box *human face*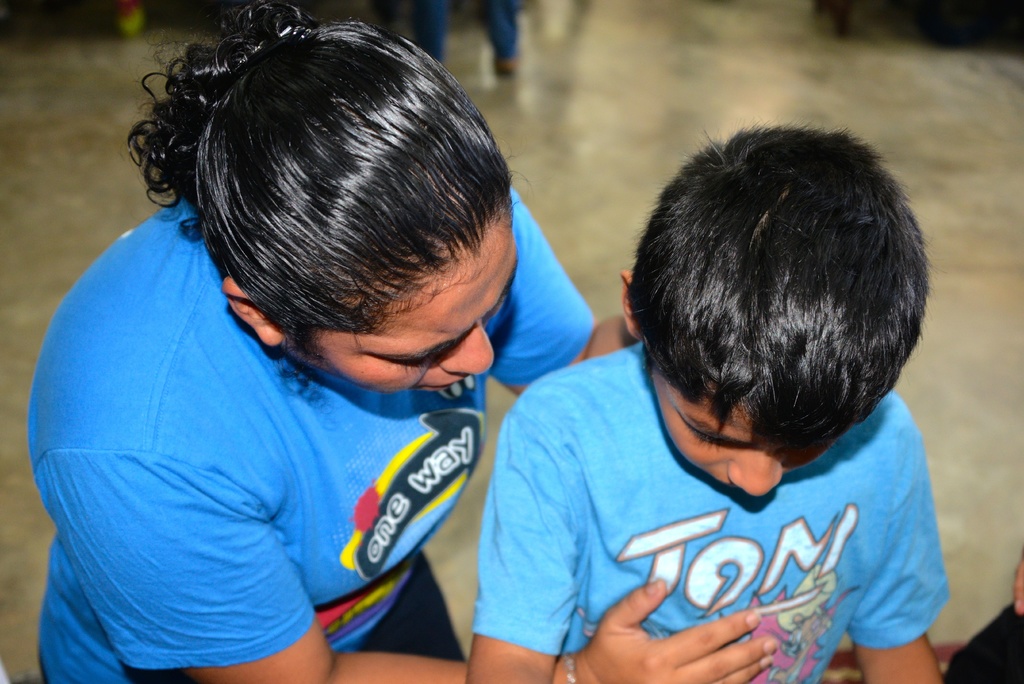
box=[314, 215, 522, 396]
